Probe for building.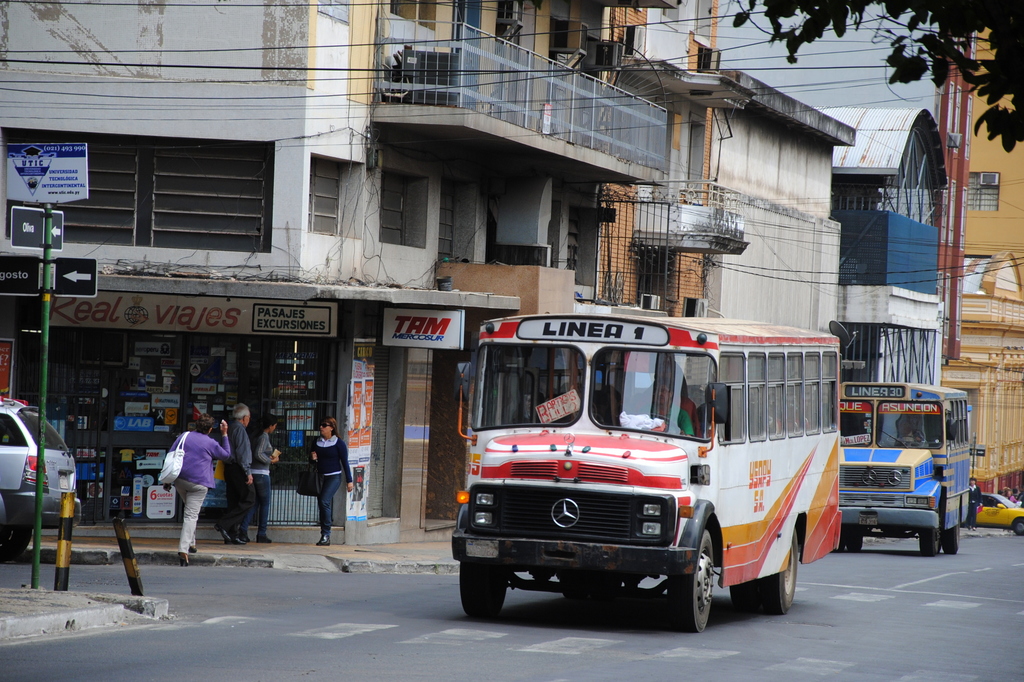
Probe result: (x1=9, y1=1, x2=745, y2=555).
